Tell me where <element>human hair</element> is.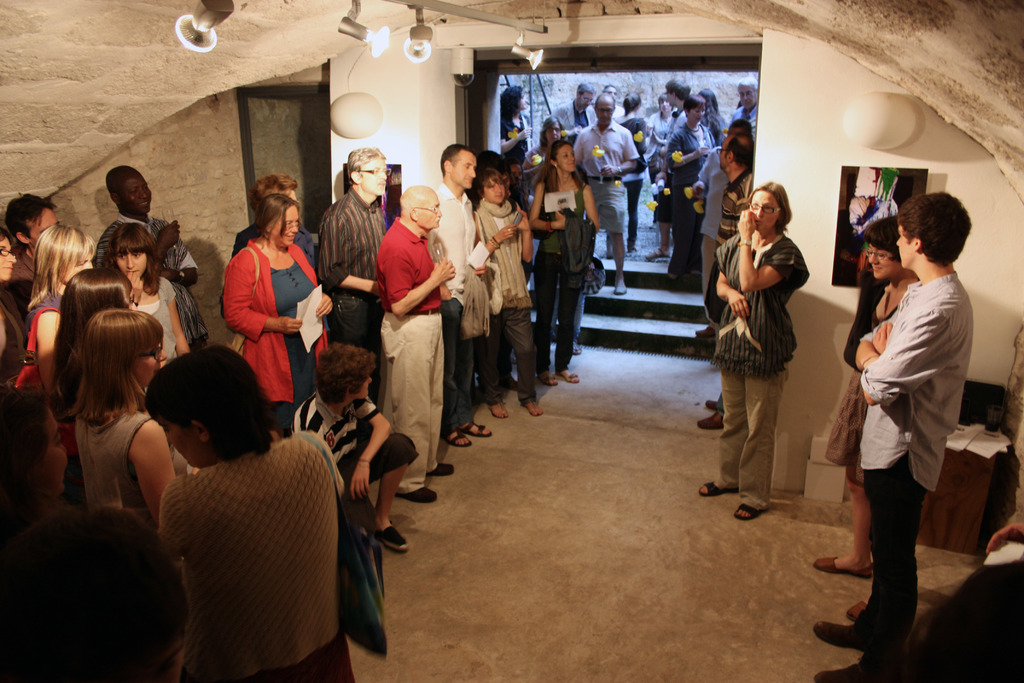
<element>human hair</element> is at bbox=[747, 181, 790, 235].
